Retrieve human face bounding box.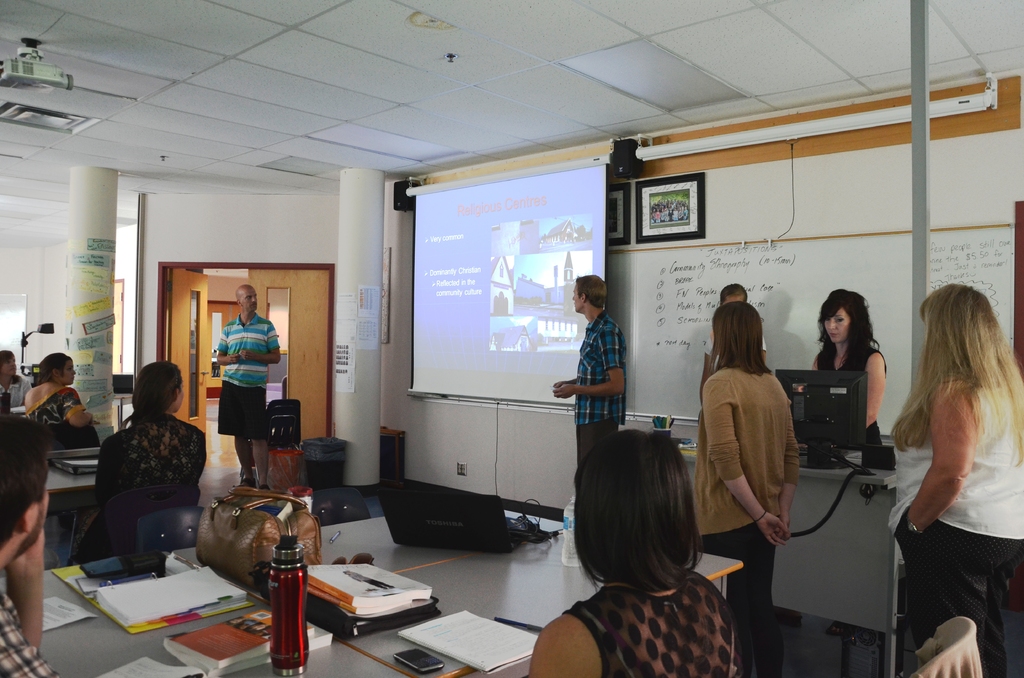
Bounding box: Rect(6, 351, 20, 375).
